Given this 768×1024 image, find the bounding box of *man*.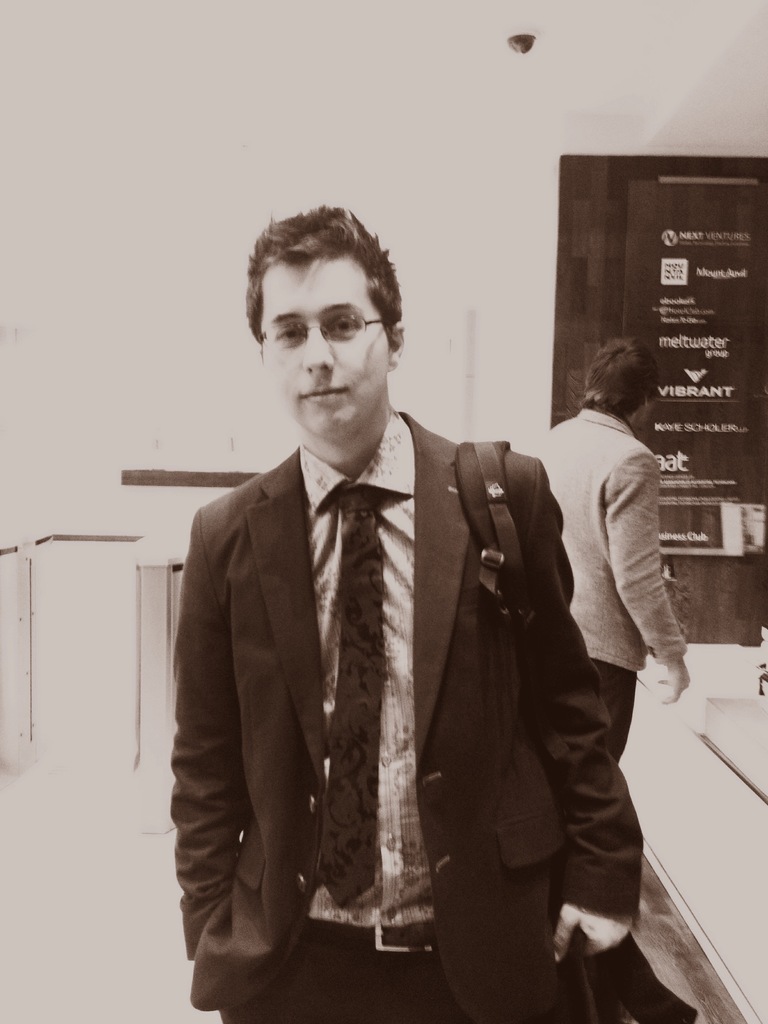
(x1=172, y1=203, x2=644, y2=1023).
